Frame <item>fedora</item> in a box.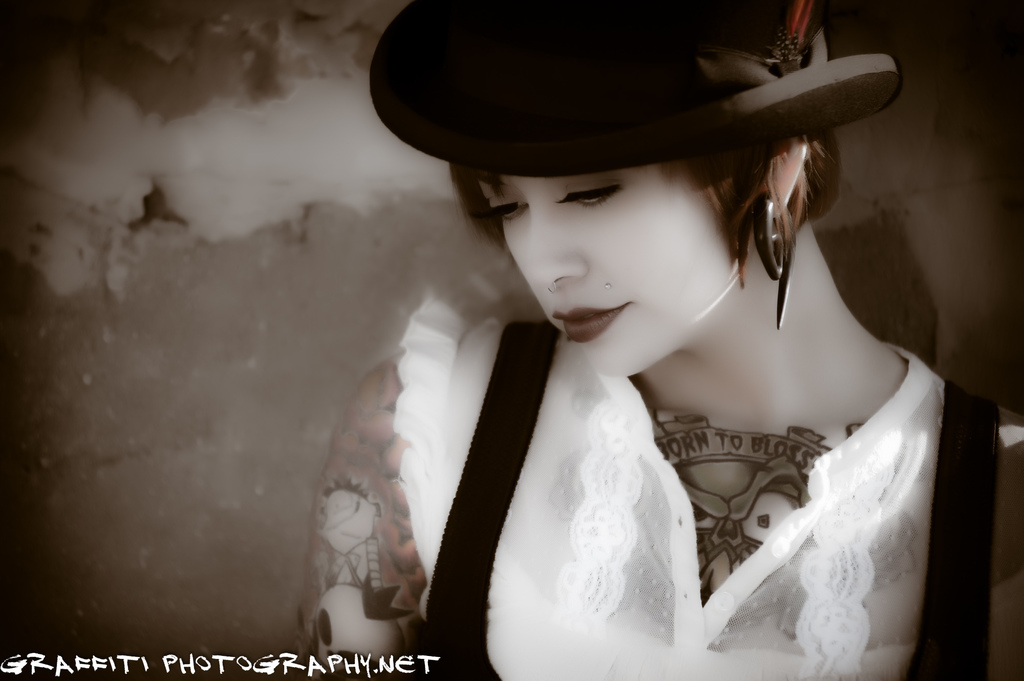
(372,6,895,225).
